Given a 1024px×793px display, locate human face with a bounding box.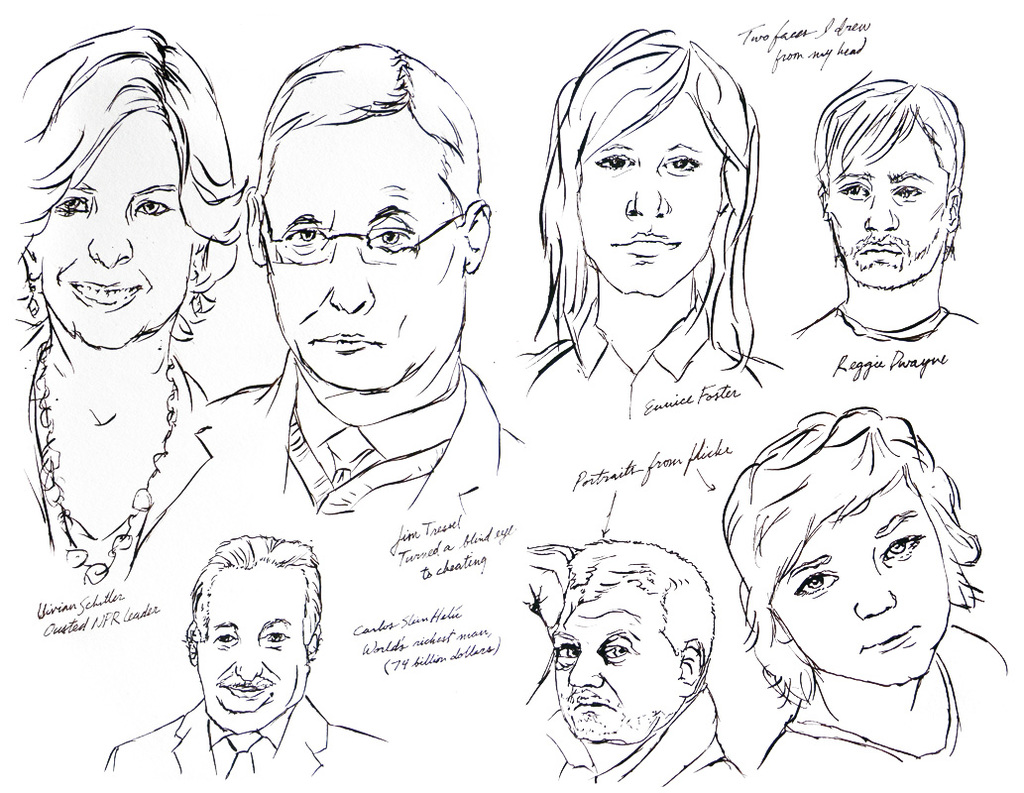
Located: crop(557, 579, 678, 745).
